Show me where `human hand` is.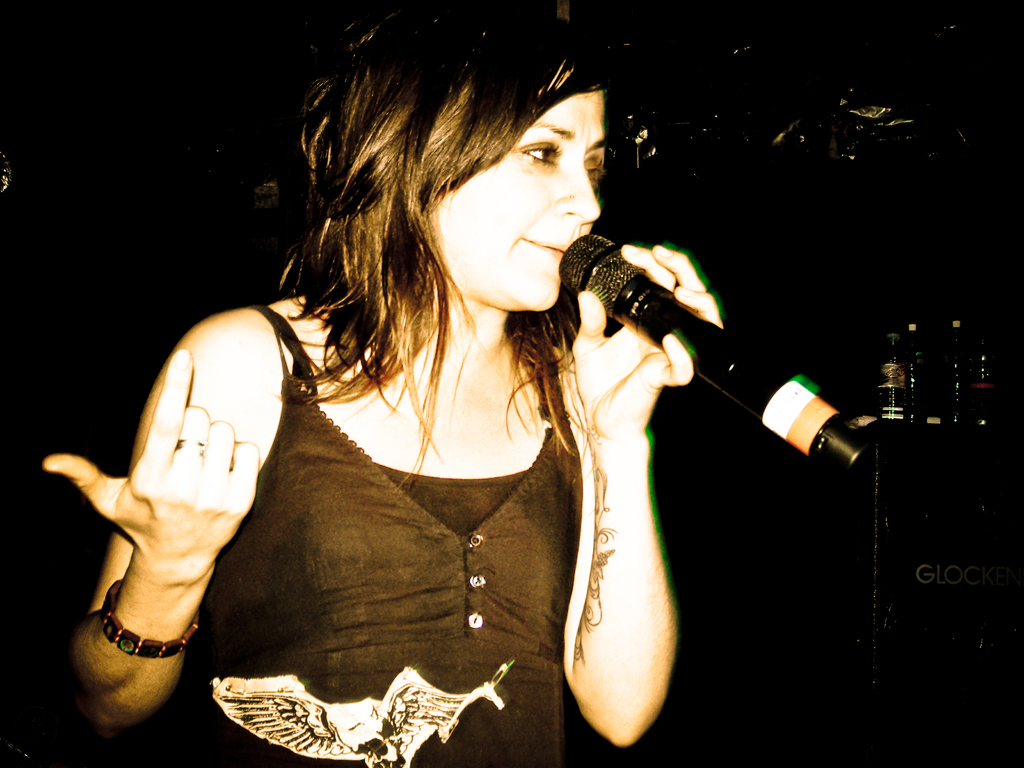
`human hand` is at box=[556, 241, 726, 433].
